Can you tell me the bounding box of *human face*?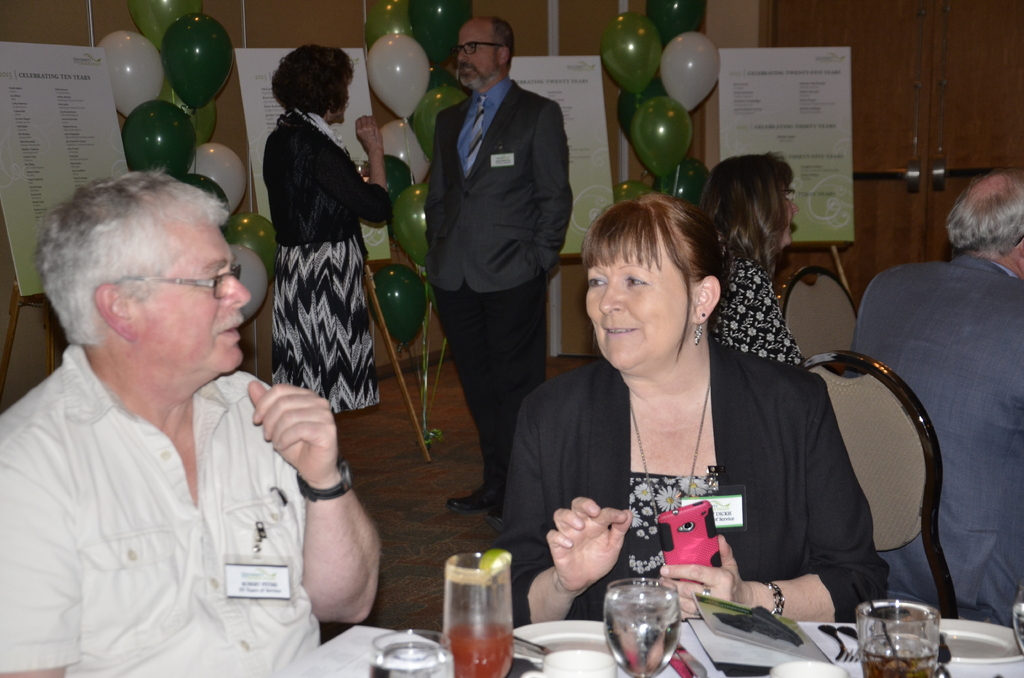
(457,23,502,90).
